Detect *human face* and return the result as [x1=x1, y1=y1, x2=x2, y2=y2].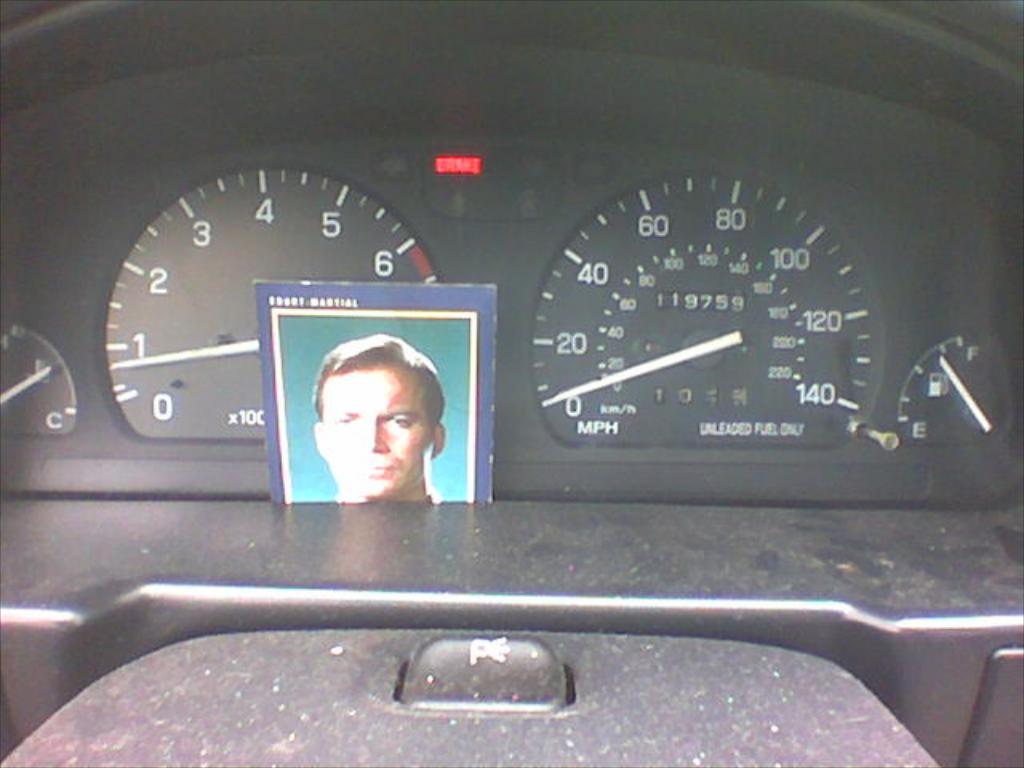
[x1=320, y1=365, x2=432, y2=499].
